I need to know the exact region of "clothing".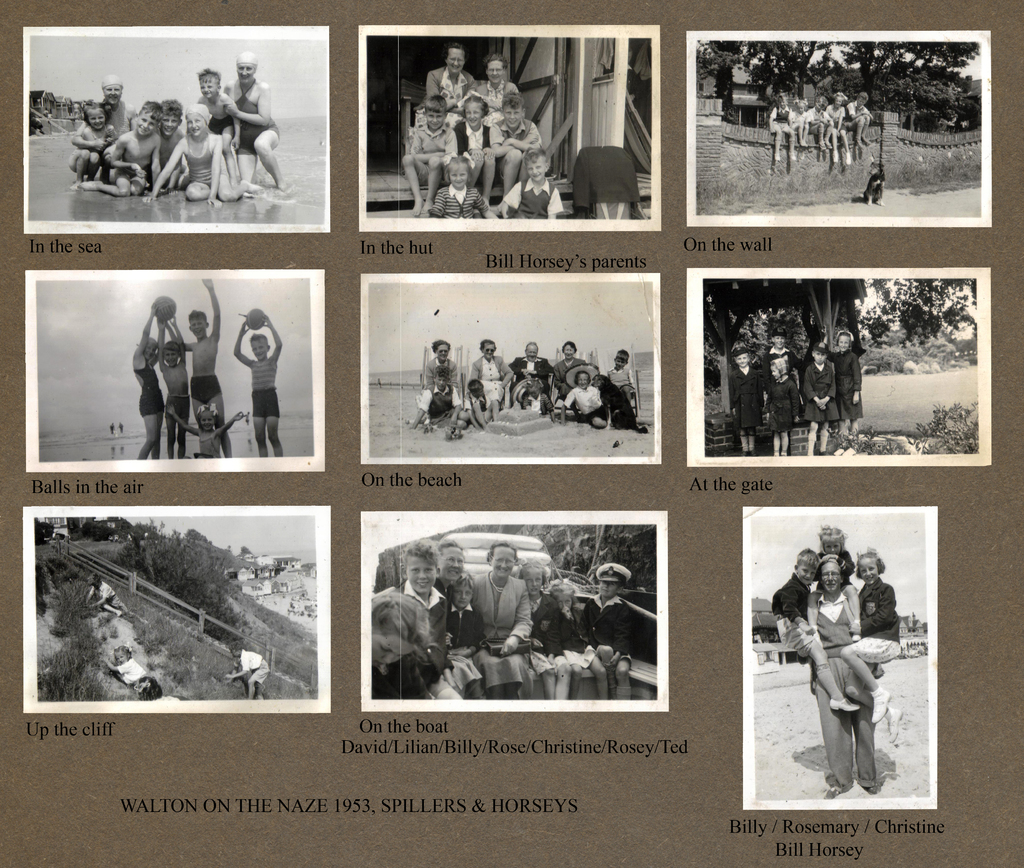
Region: detection(806, 114, 831, 129).
